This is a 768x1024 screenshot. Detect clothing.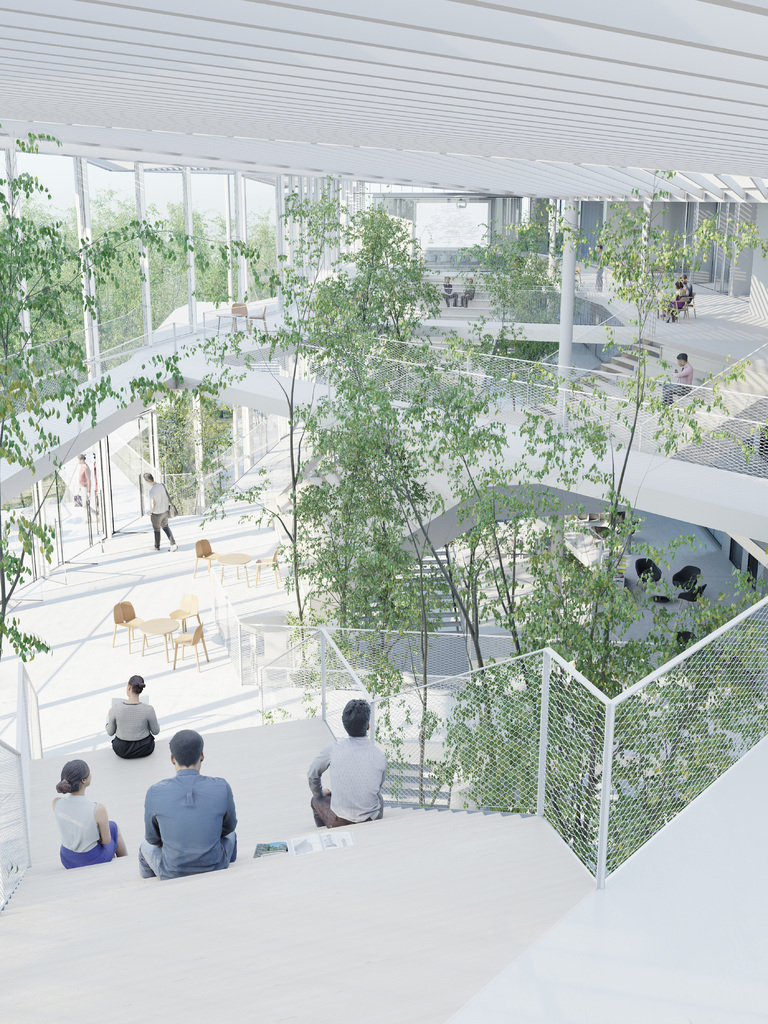
53,793,120,870.
